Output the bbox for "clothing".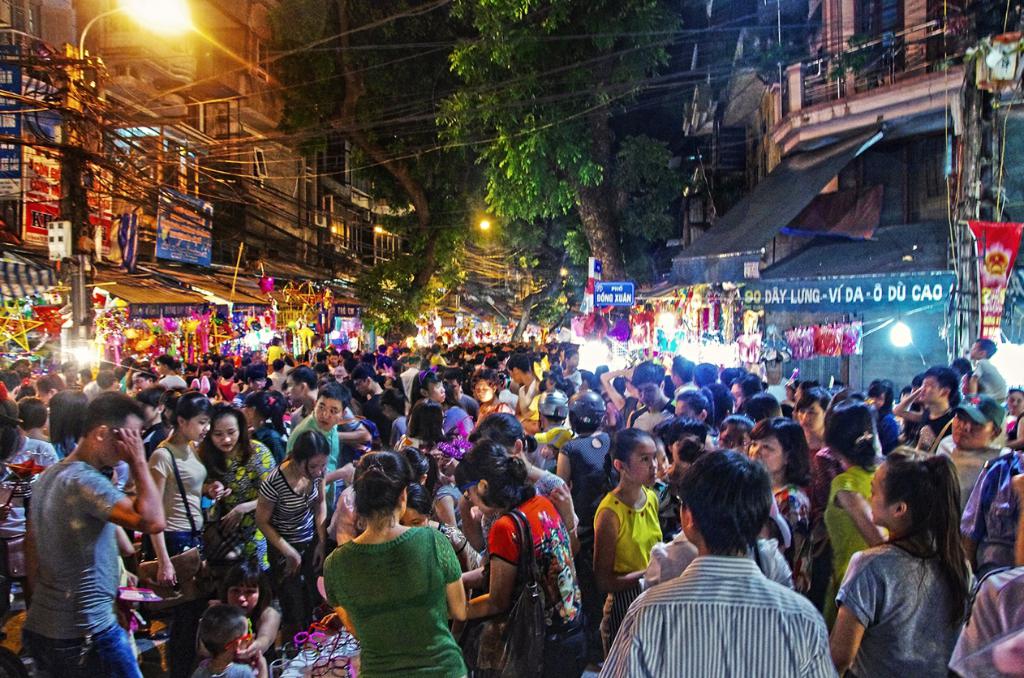
bbox=(820, 460, 884, 572).
